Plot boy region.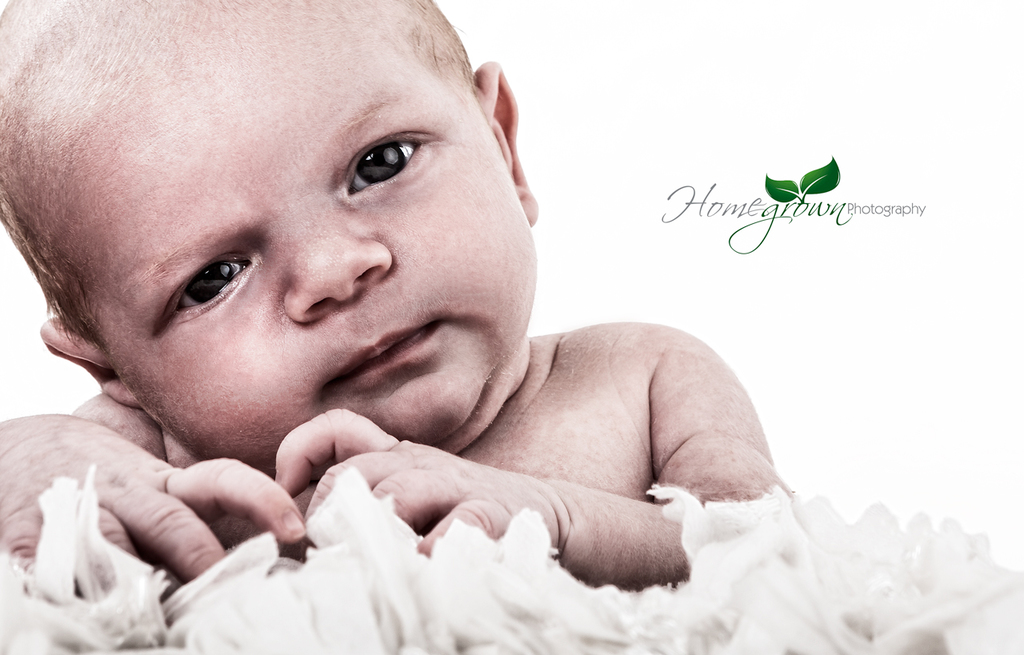
Plotted at {"left": 0, "top": 0, "right": 798, "bottom": 599}.
